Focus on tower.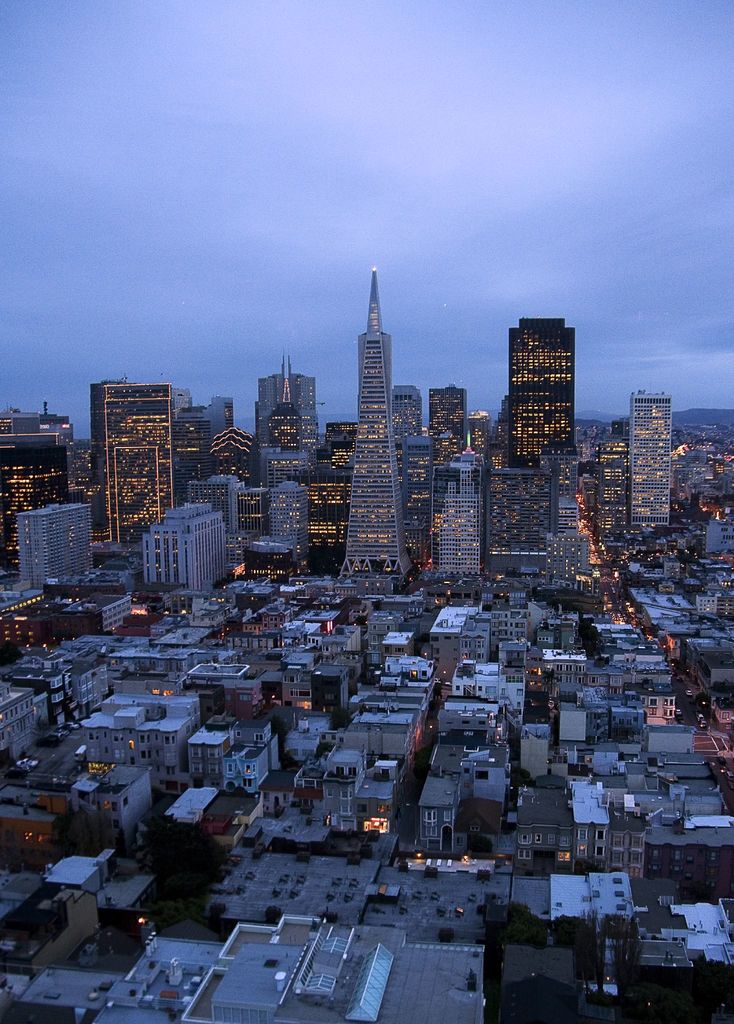
Focused at box(507, 321, 570, 469).
